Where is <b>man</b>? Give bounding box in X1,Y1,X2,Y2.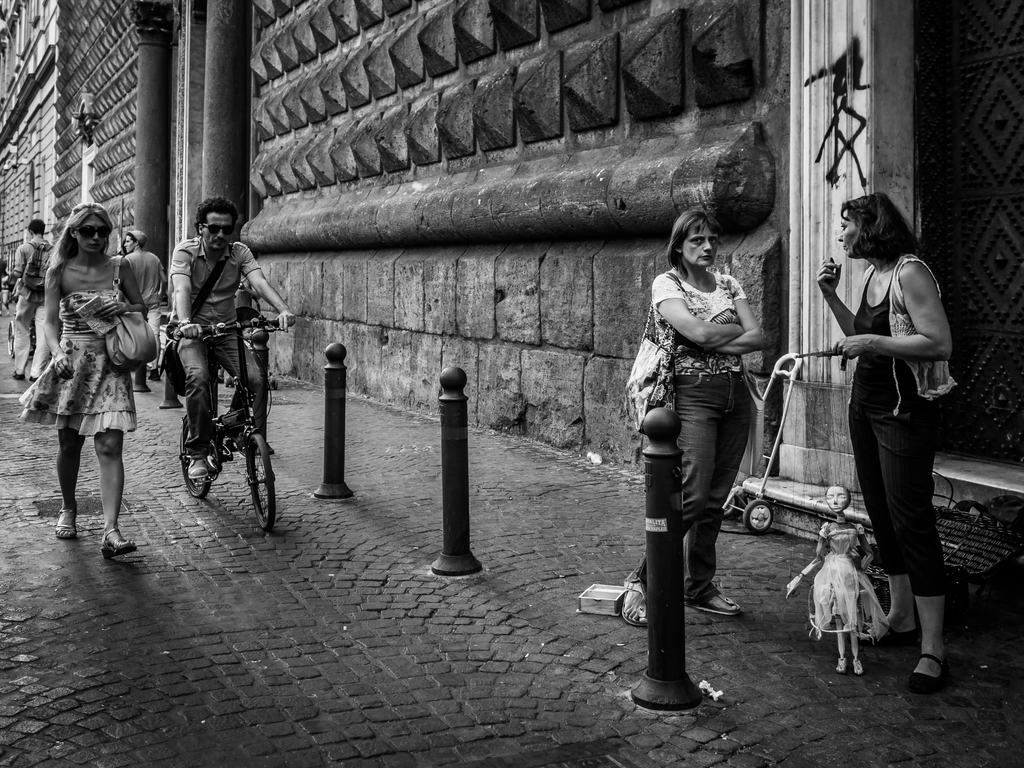
125,230,169,391.
